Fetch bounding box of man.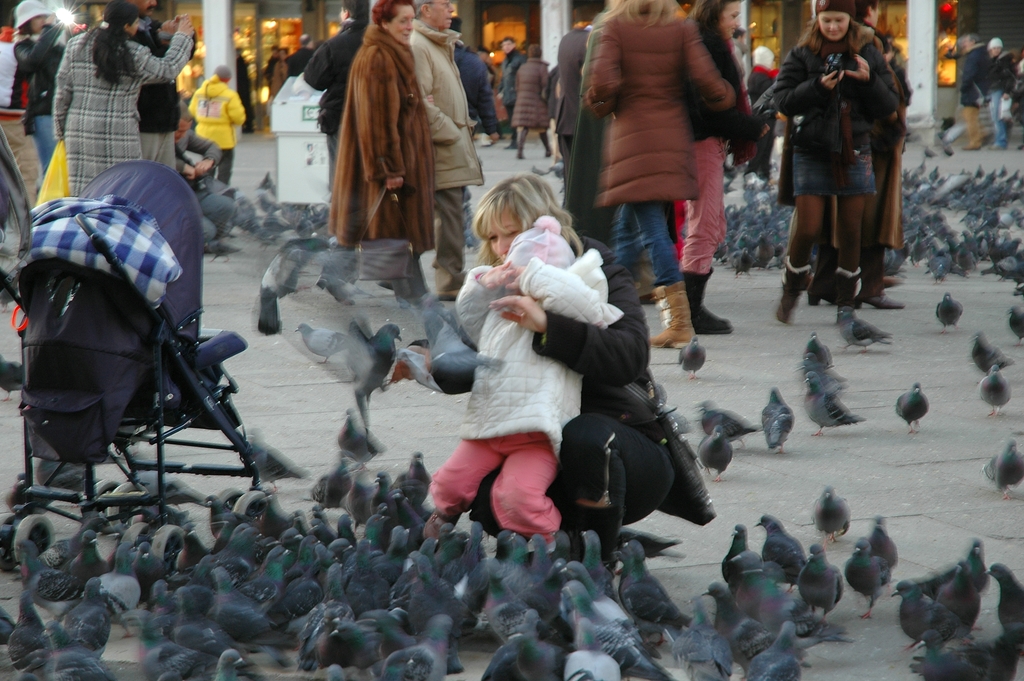
Bbox: (804, 0, 913, 322).
